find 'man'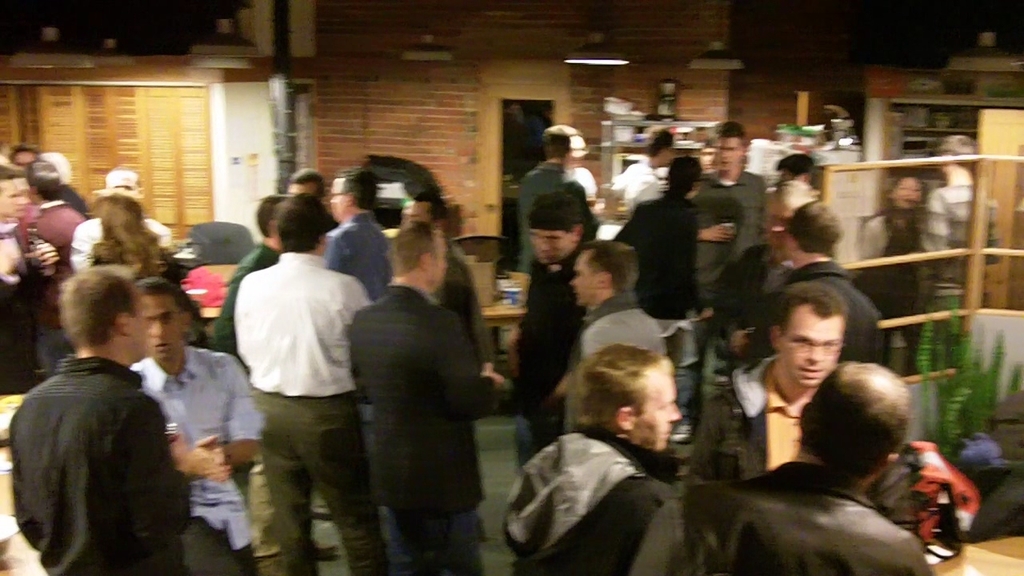
box=[703, 356, 926, 575]
